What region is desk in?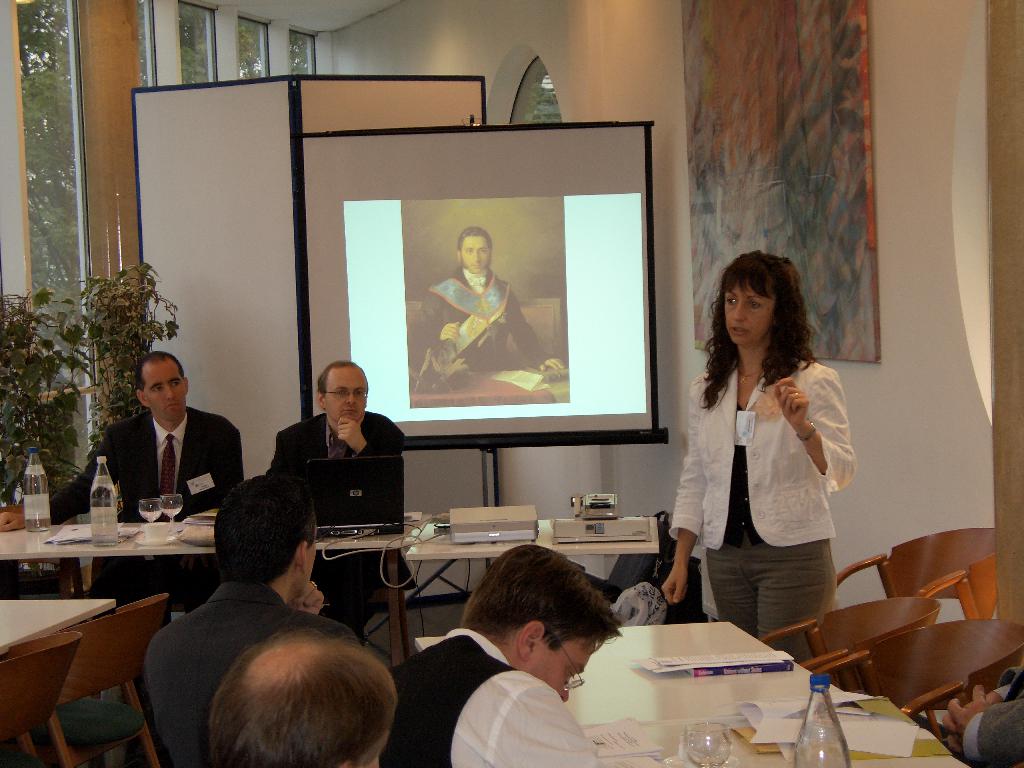
[568,604,847,753].
